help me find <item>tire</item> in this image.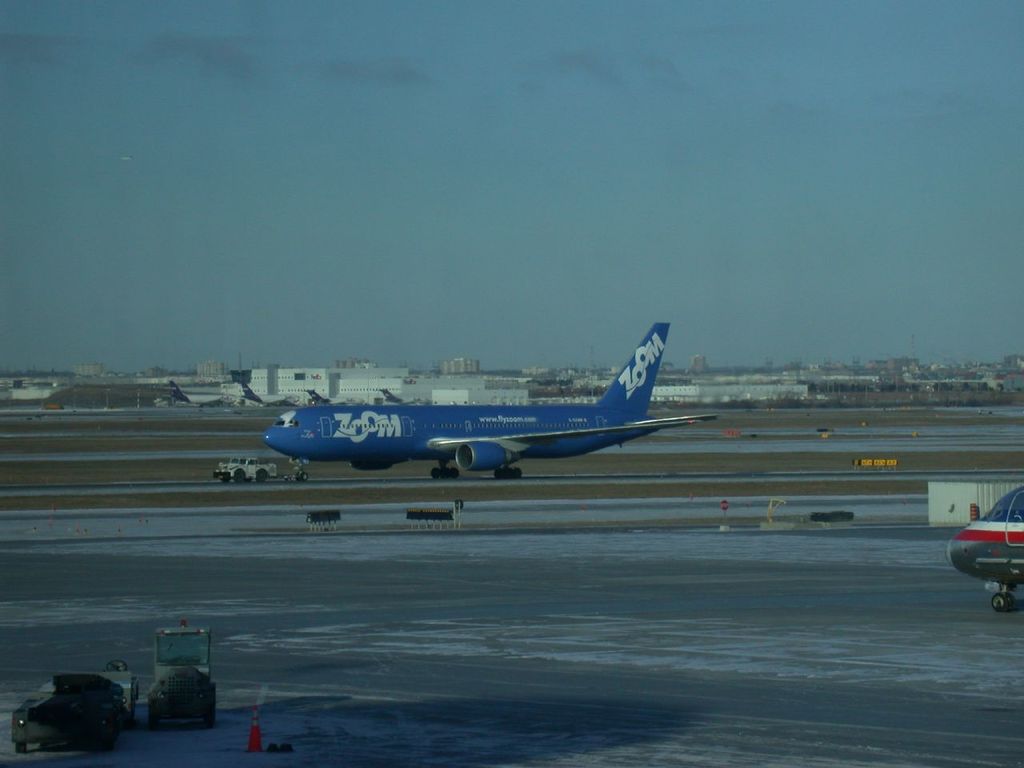
Found it: region(96, 744, 112, 752).
